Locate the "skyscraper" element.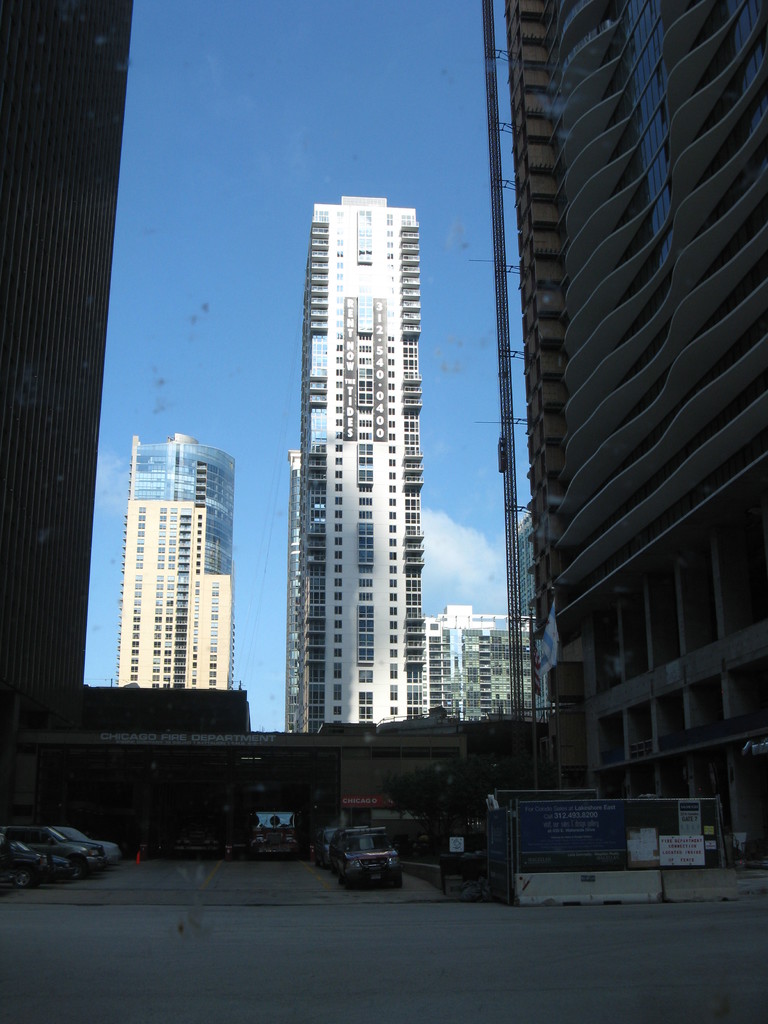
Element bbox: 426,596,533,717.
